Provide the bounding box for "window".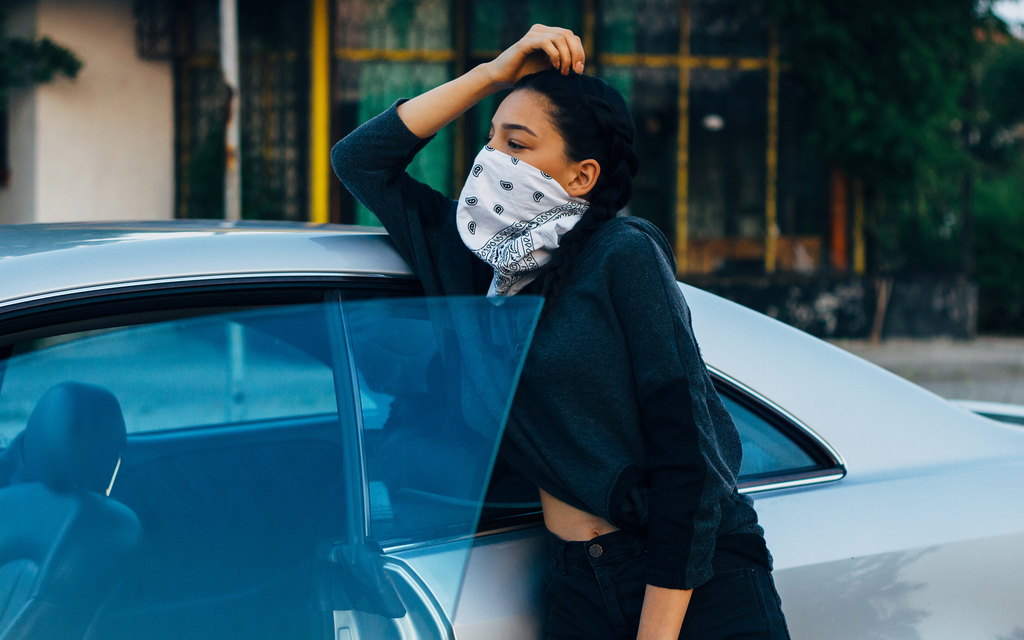
[334,279,834,549].
